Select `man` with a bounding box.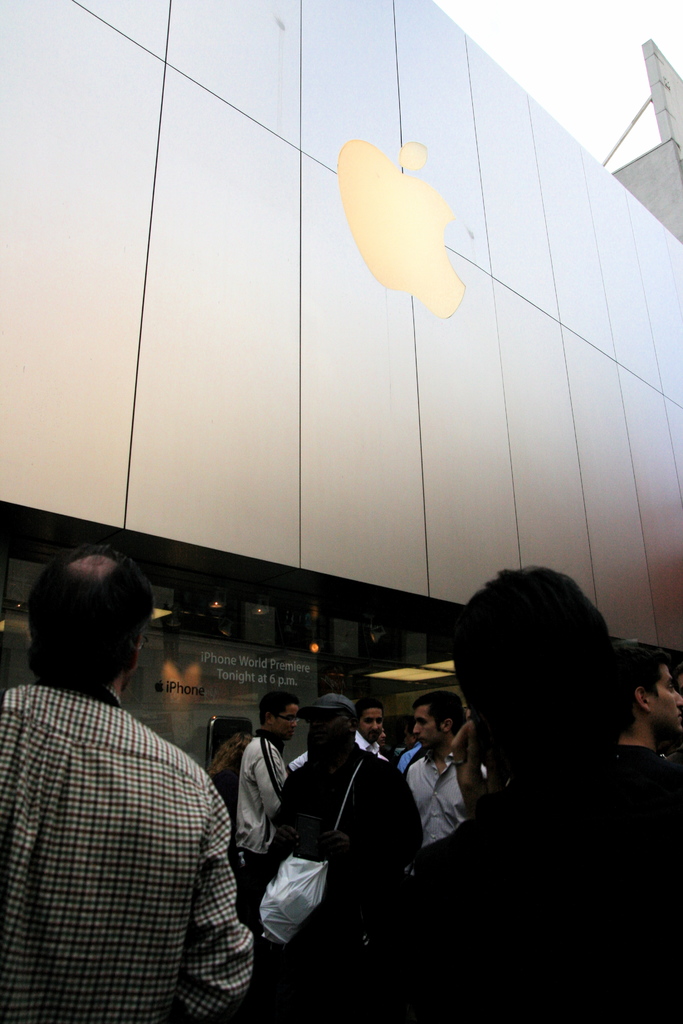
<box>234,684,304,918</box>.
